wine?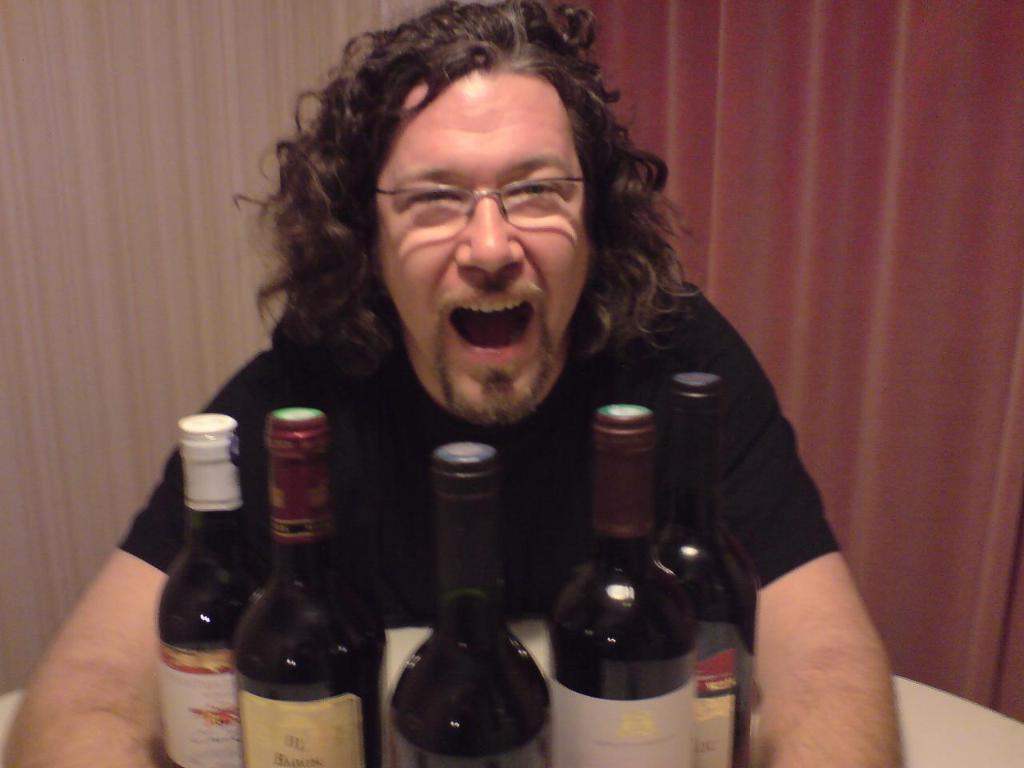
(x1=236, y1=398, x2=376, y2=767)
